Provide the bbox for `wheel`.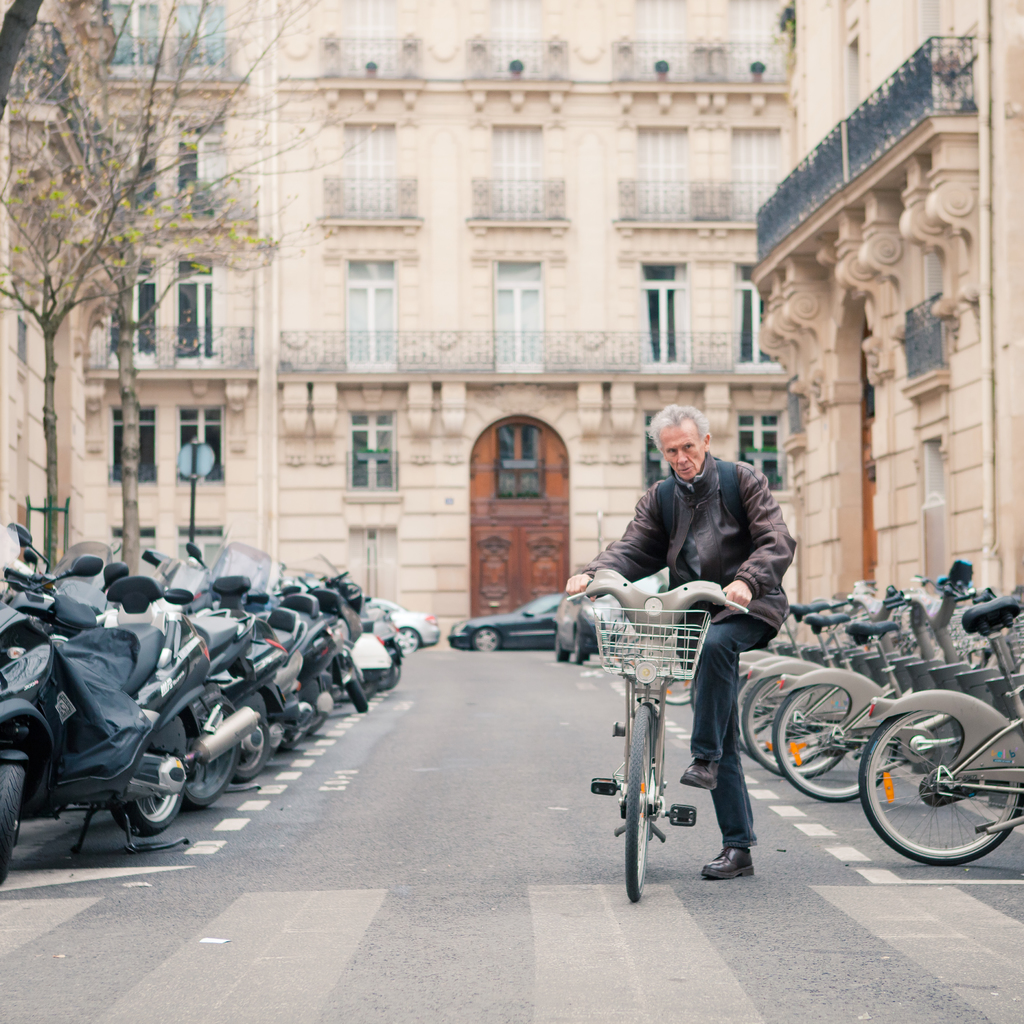
[116,714,191,838].
